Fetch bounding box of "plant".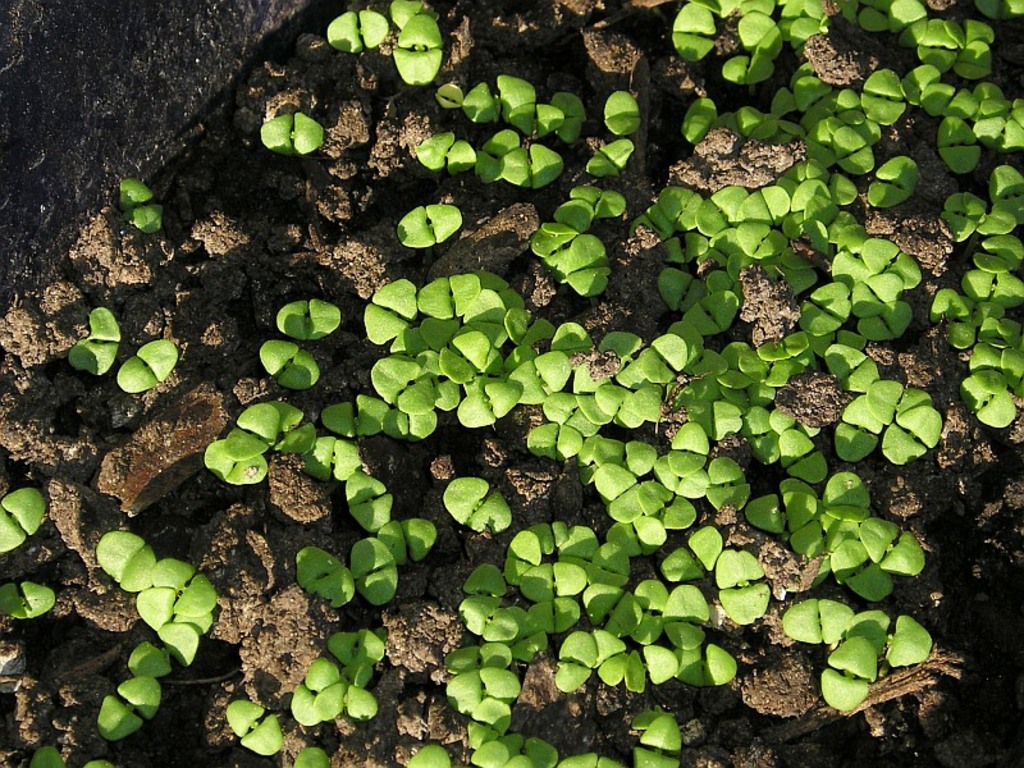
Bbox: <region>536, 388, 603, 436</region>.
